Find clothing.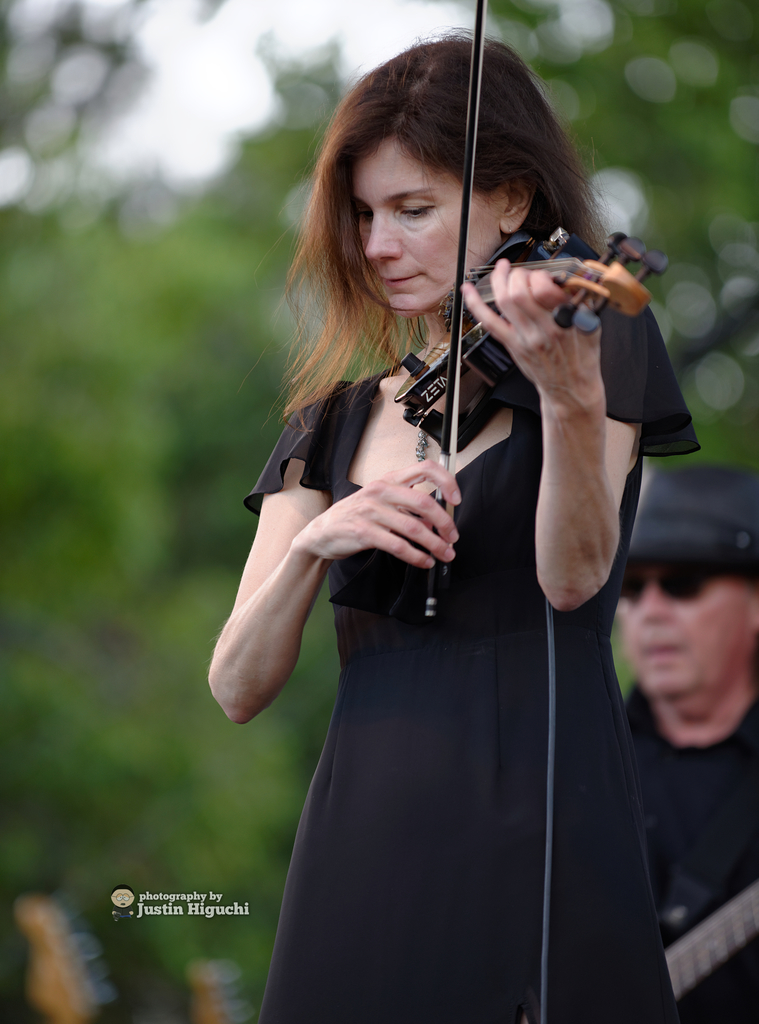
box(619, 678, 758, 1023).
